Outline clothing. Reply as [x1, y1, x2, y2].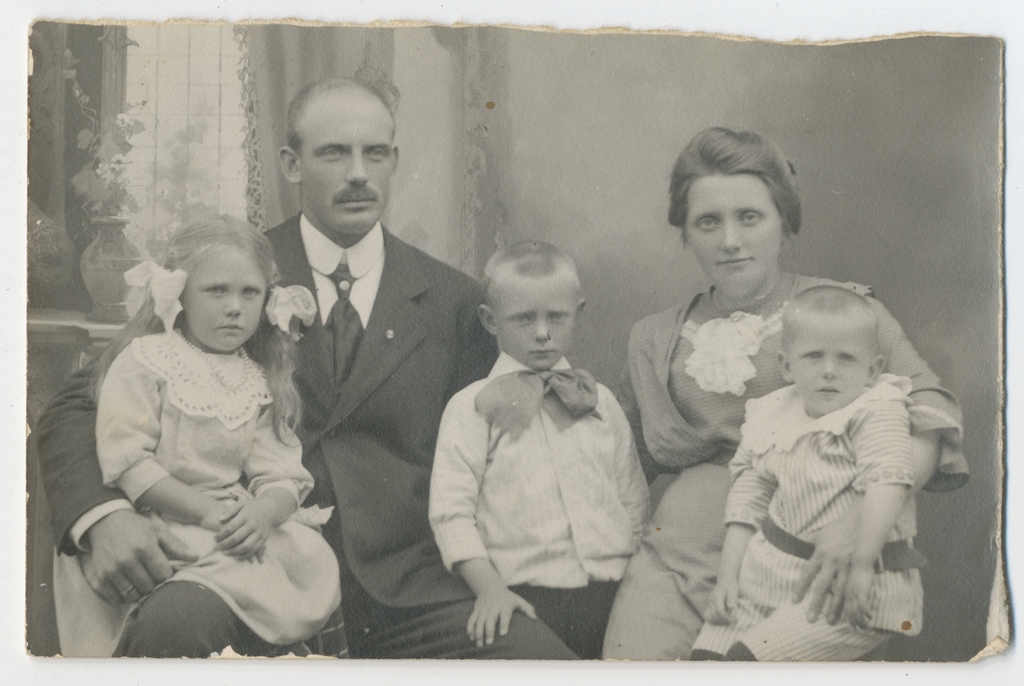
[58, 244, 338, 667].
